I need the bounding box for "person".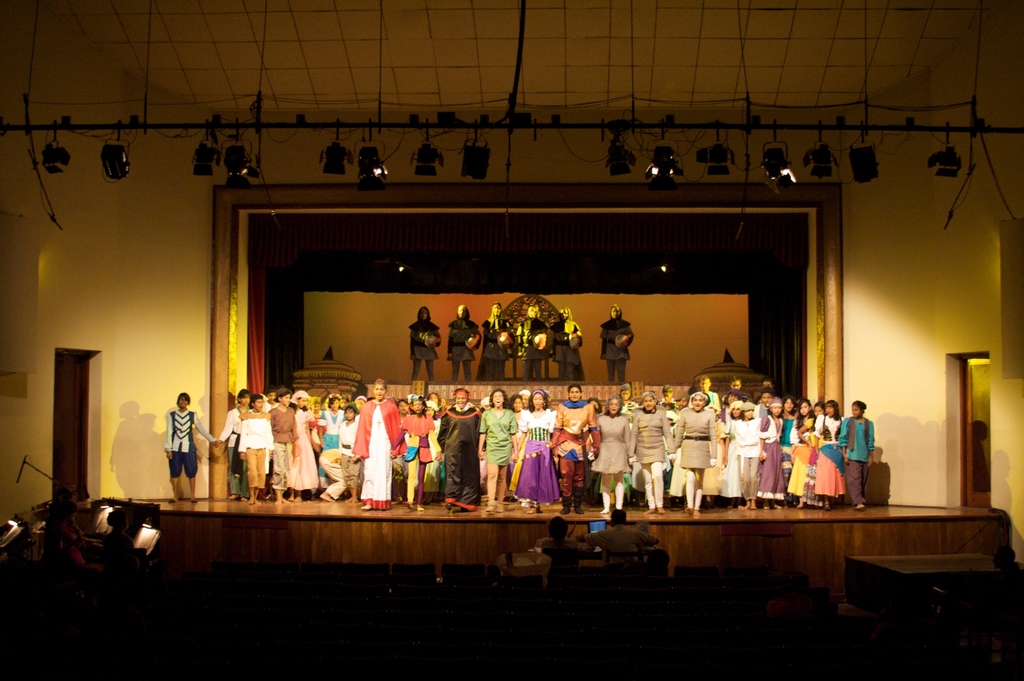
Here it is: [left=408, top=303, right=438, bottom=383].
